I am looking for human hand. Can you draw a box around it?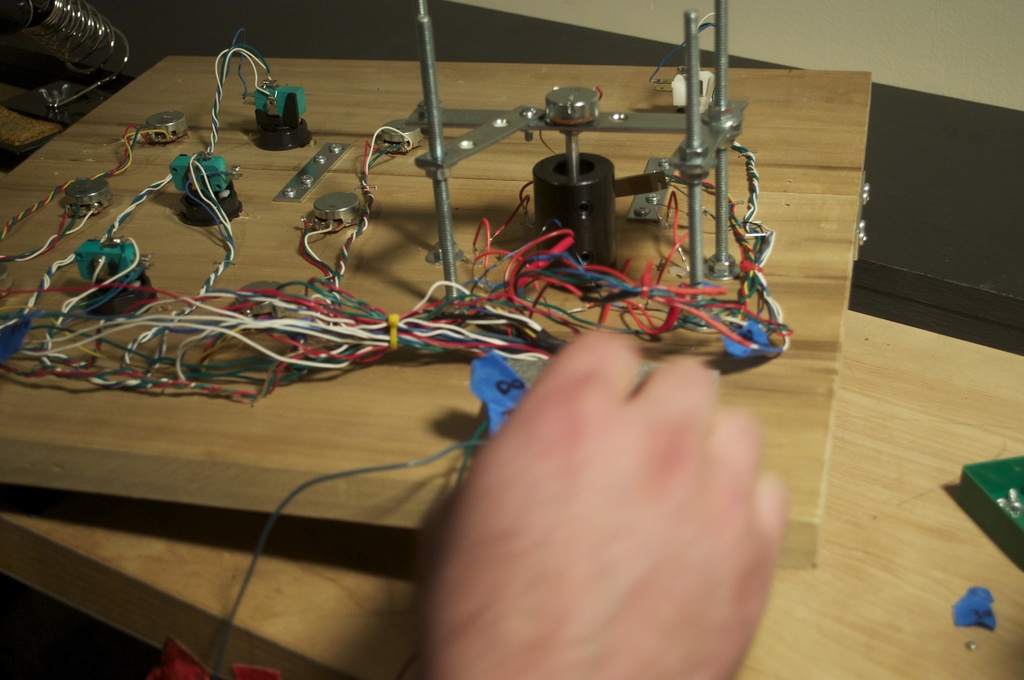
Sure, the bounding box is bbox(403, 338, 806, 677).
